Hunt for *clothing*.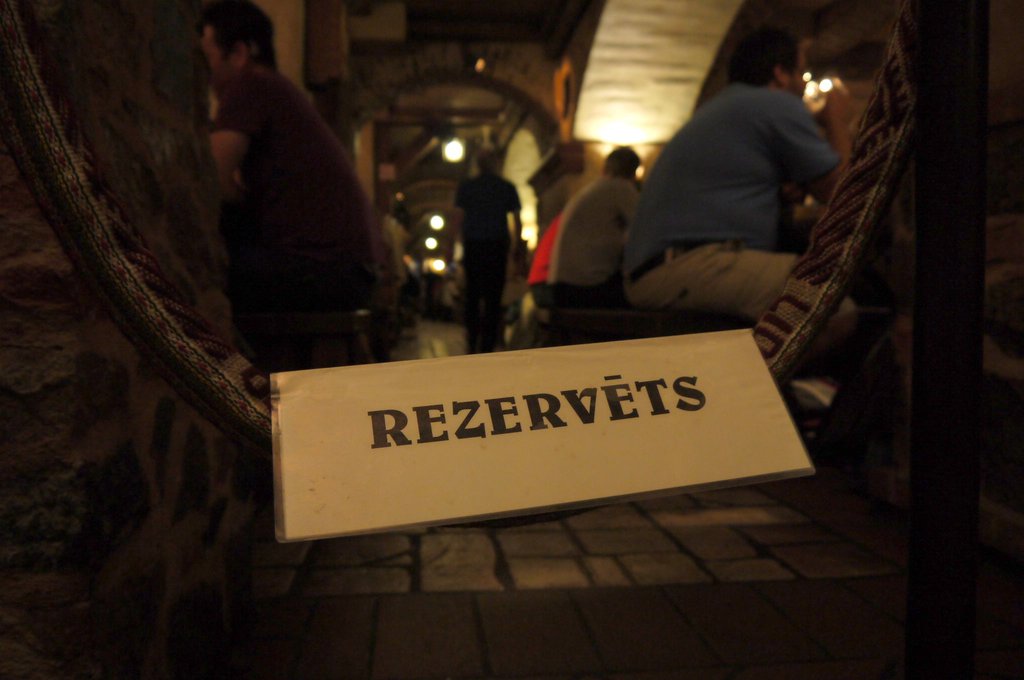
Hunted down at 547,173,641,303.
